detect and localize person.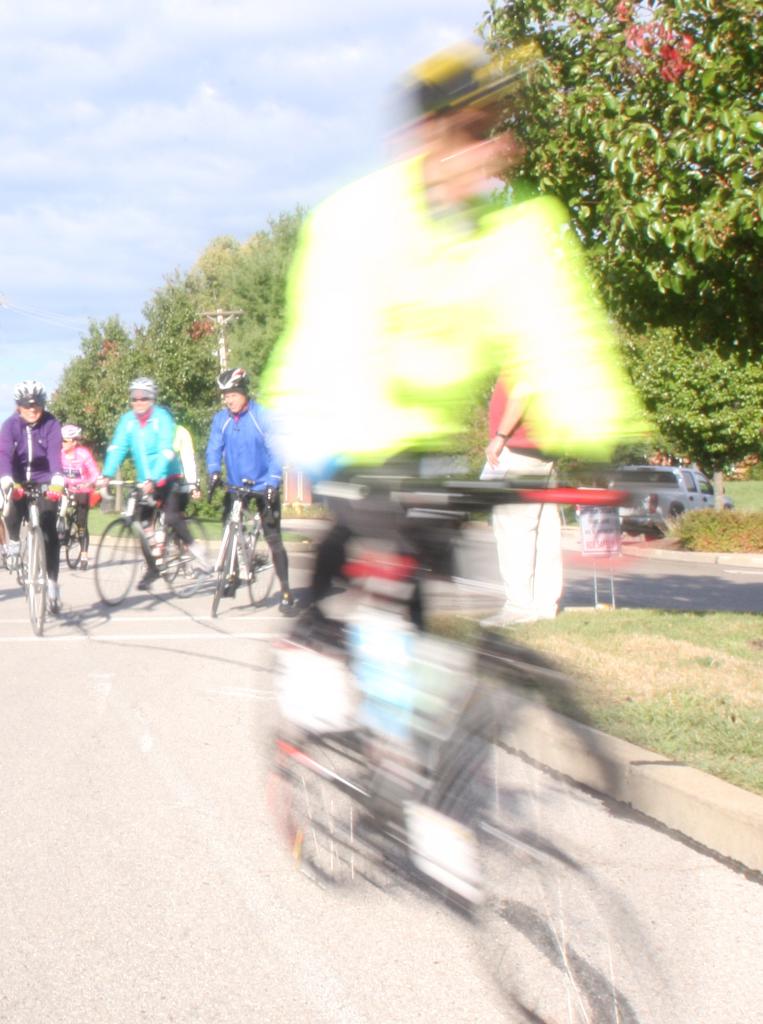
Localized at select_region(97, 383, 187, 593).
